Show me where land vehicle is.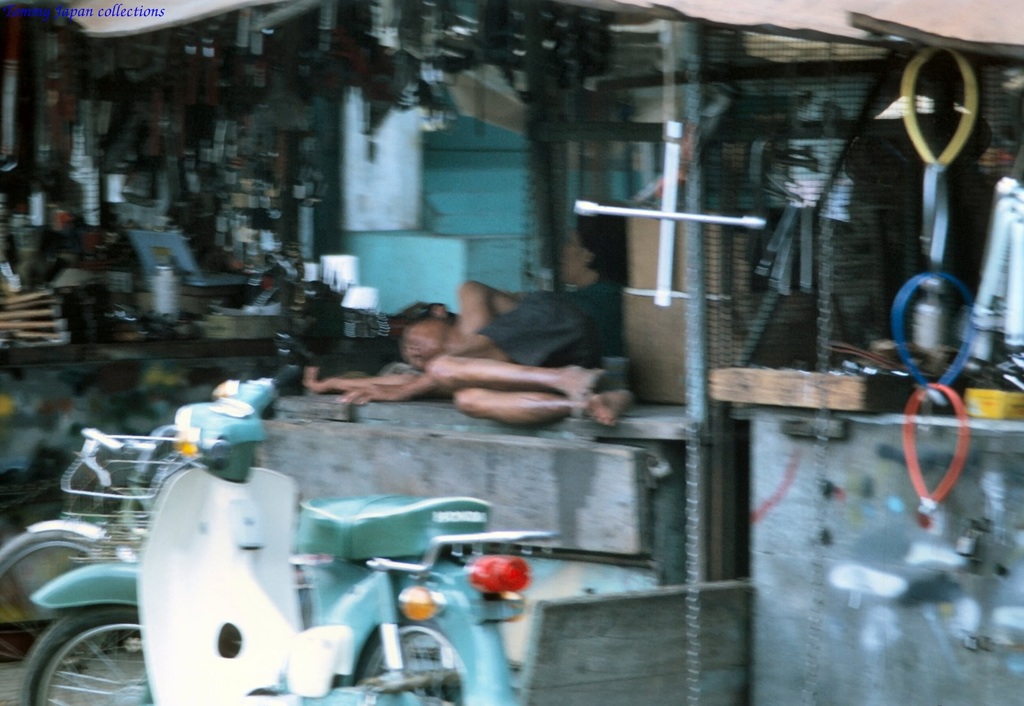
land vehicle is at locate(77, 435, 616, 705).
